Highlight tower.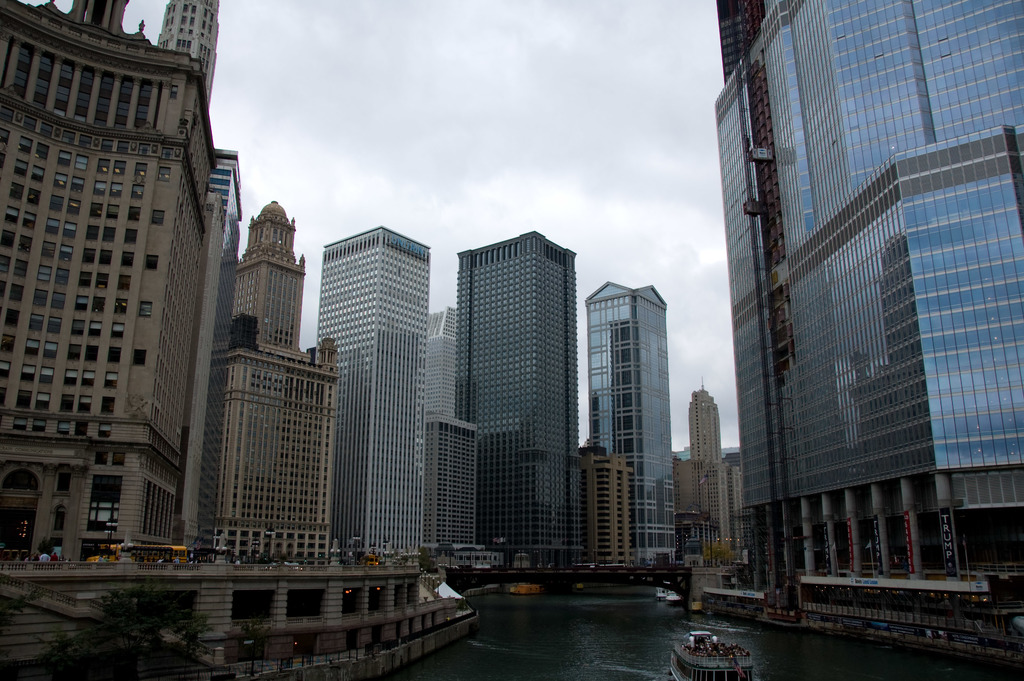
Highlighted region: BBox(409, 406, 480, 560).
